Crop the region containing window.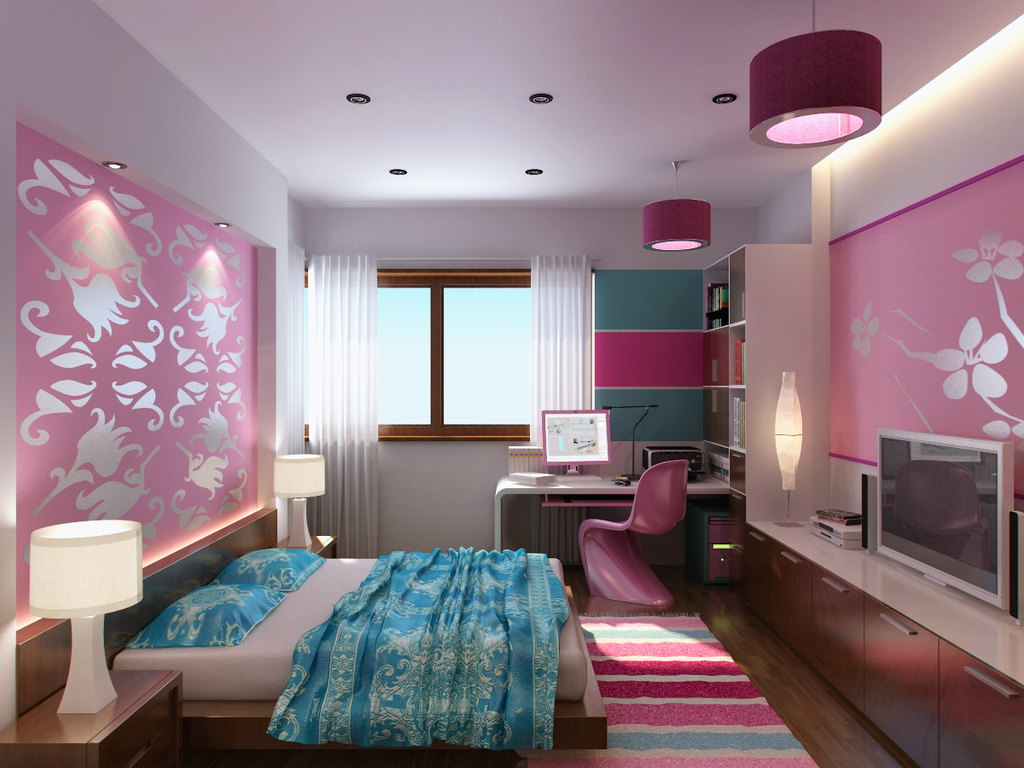
Crop region: 364,255,589,446.
